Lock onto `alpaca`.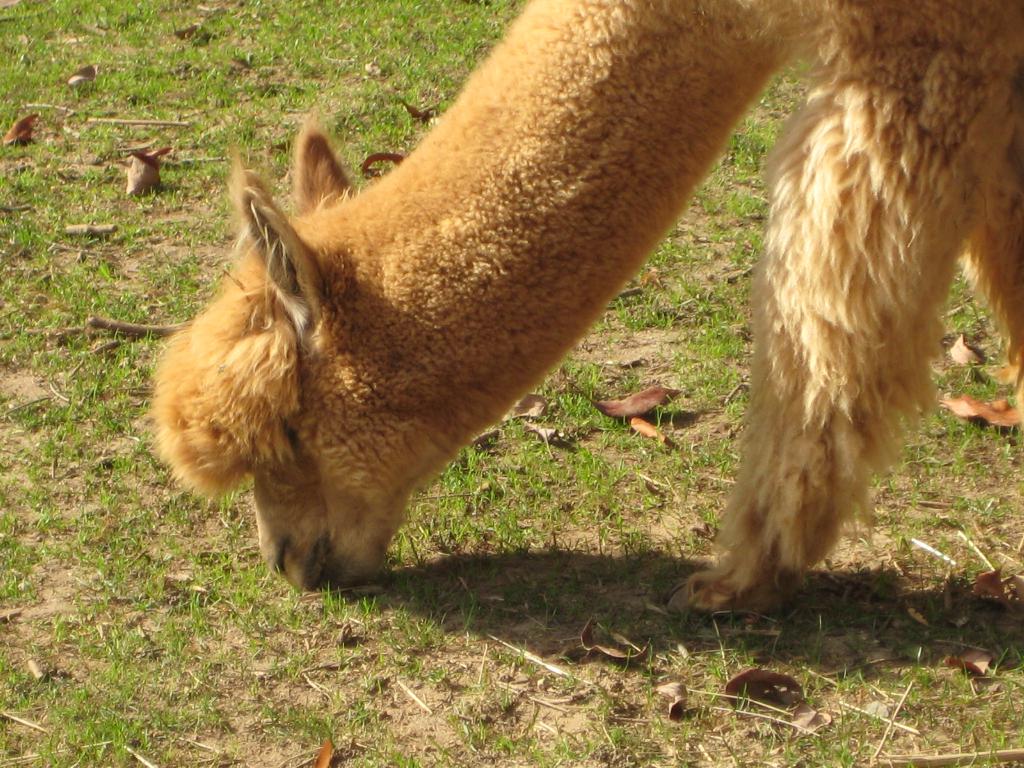
Locked: (145, 0, 1023, 616).
